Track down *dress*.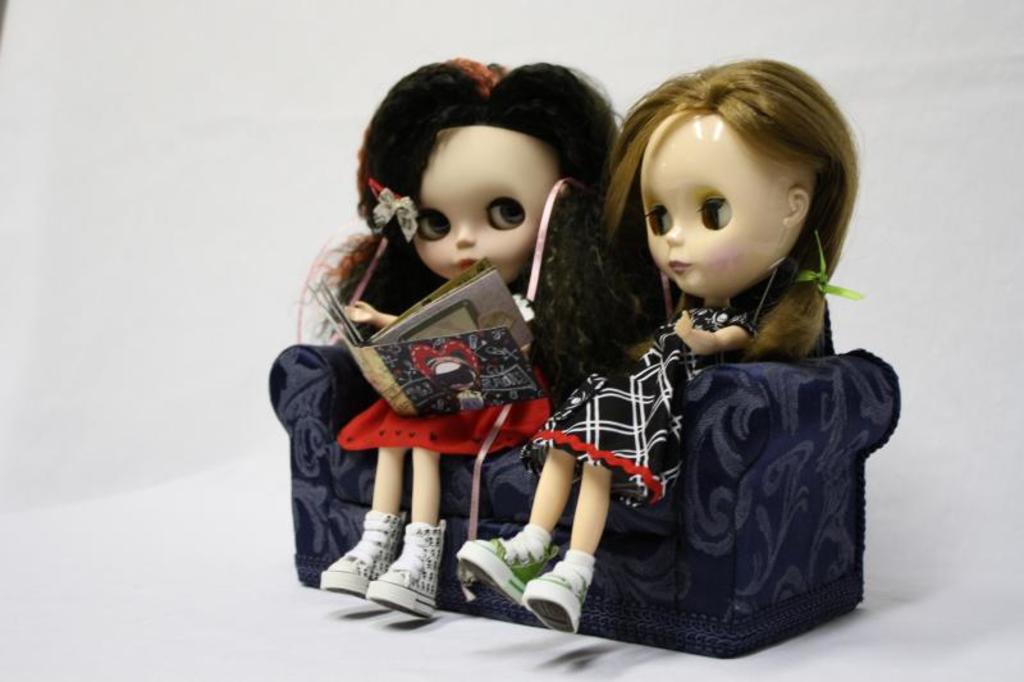
Tracked to x1=339 y1=292 x2=553 y2=454.
